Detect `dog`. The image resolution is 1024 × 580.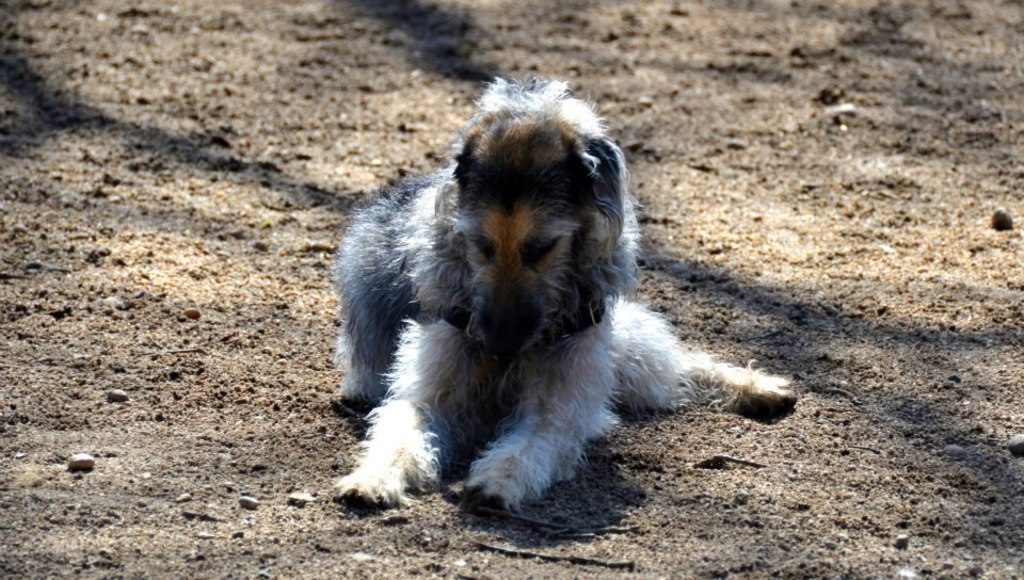
locate(333, 72, 796, 514).
